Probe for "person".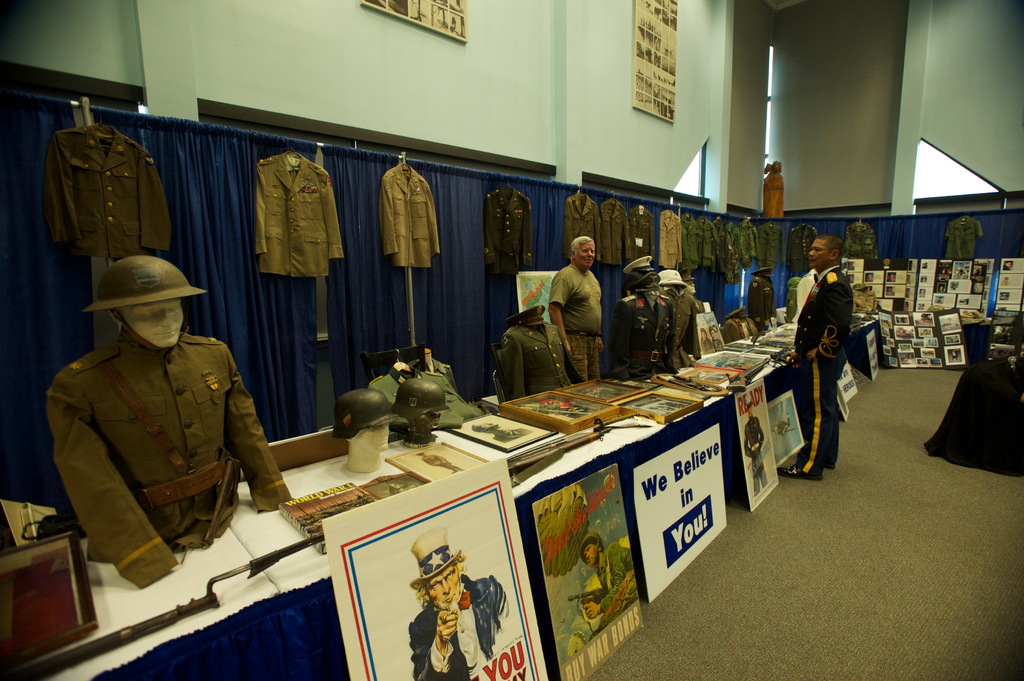
Probe result: locate(545, 234, 603, 383).
